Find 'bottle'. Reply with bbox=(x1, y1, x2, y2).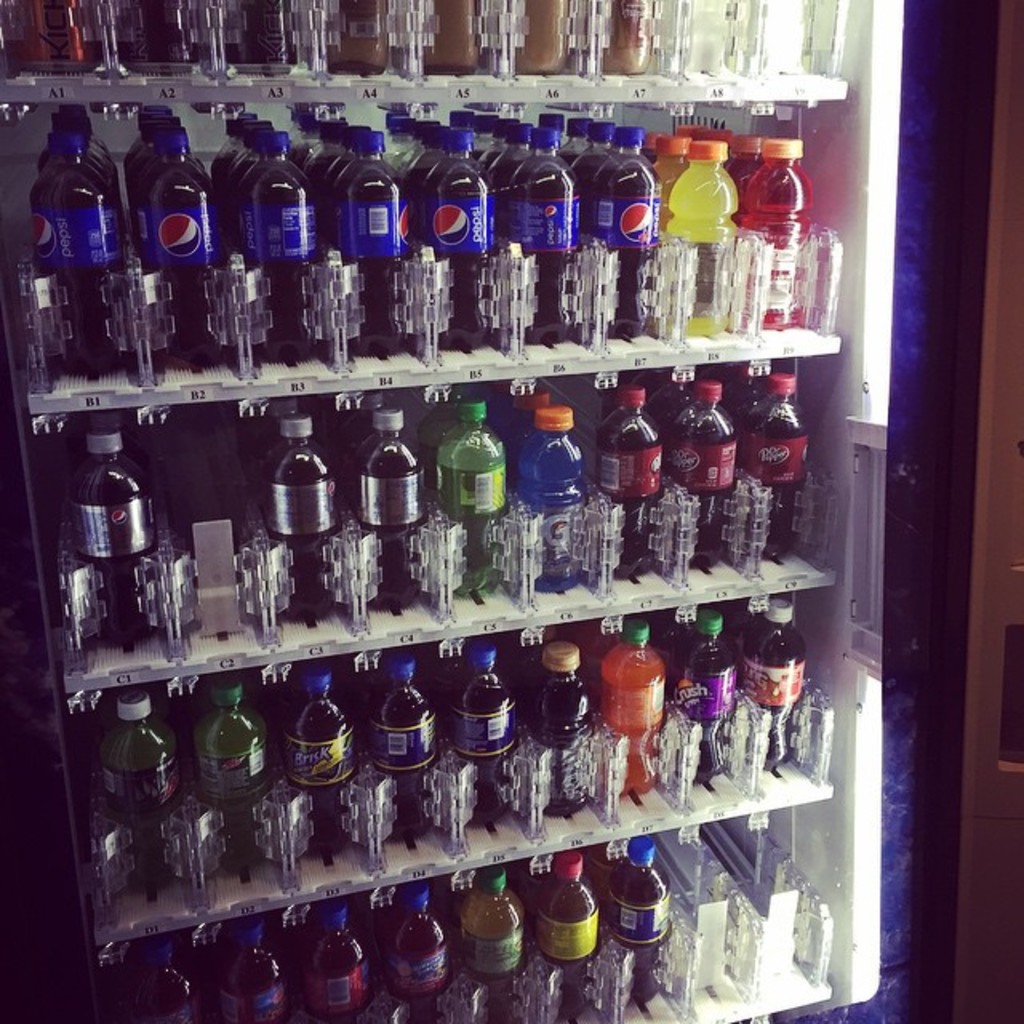
bbox=(722, 123, 768, 198).
